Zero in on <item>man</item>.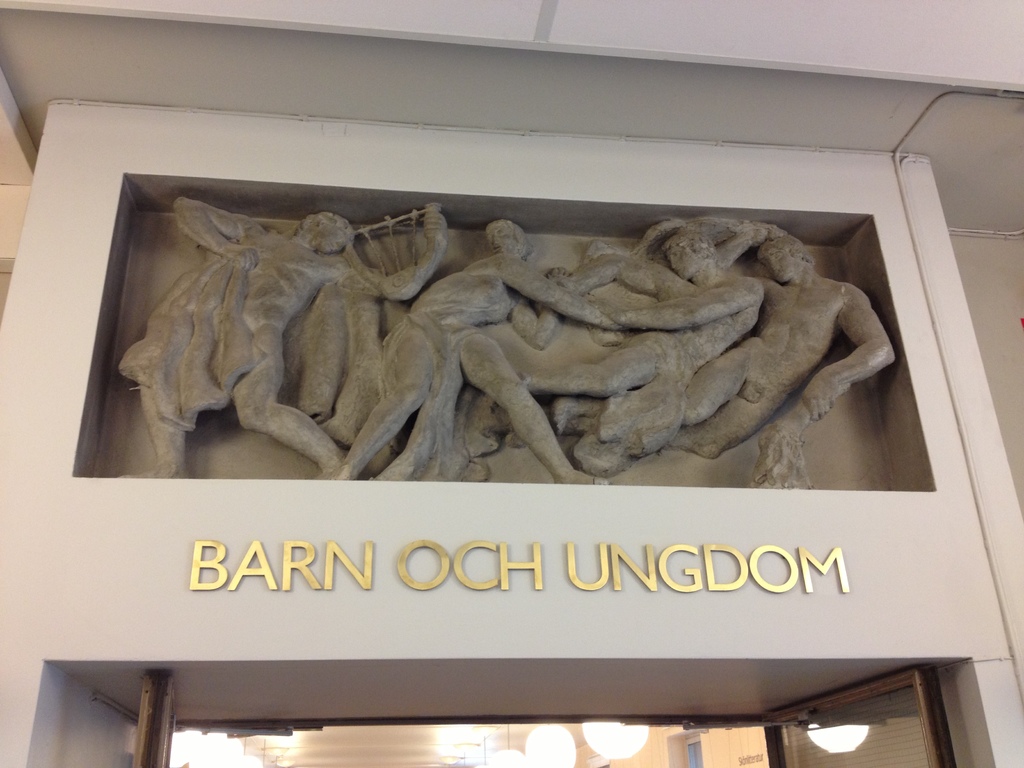
Zeroed in: [92,168,444,482].
